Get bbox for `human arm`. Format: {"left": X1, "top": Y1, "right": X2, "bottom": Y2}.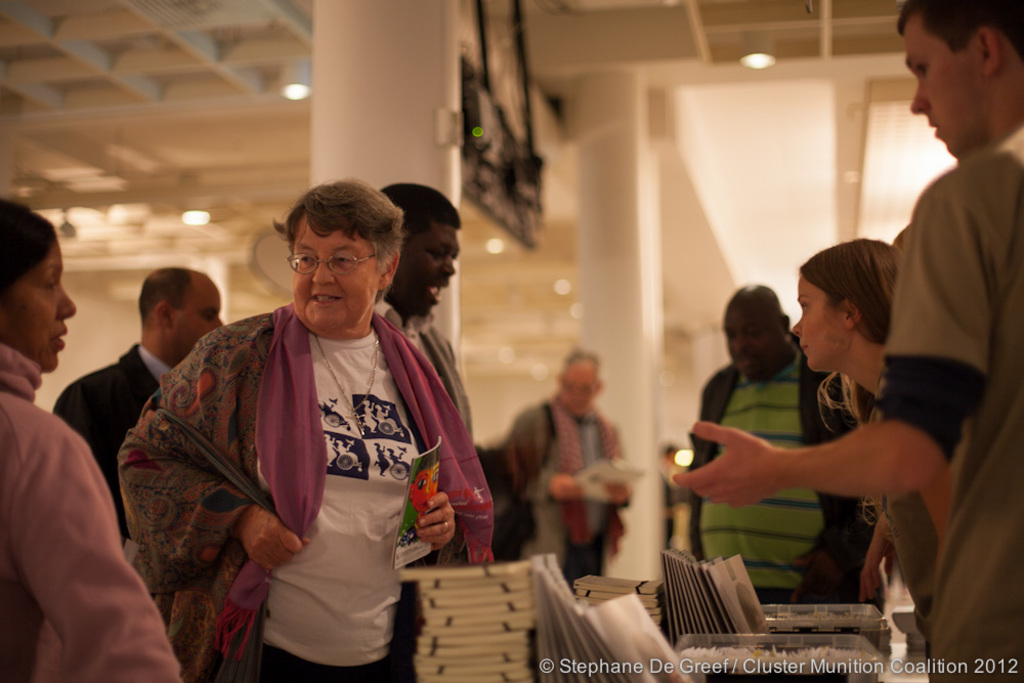
{"left": 495, "top": 409, "right": 579, "bottom": 506}.
